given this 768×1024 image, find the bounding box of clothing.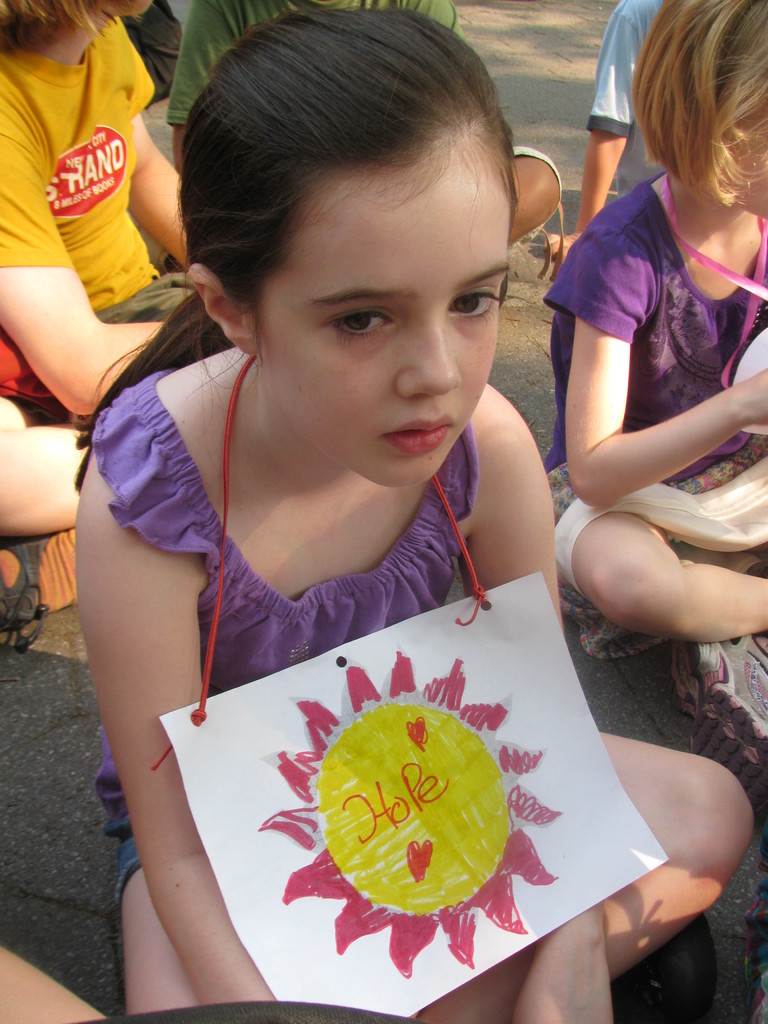
541 164 767 605.
